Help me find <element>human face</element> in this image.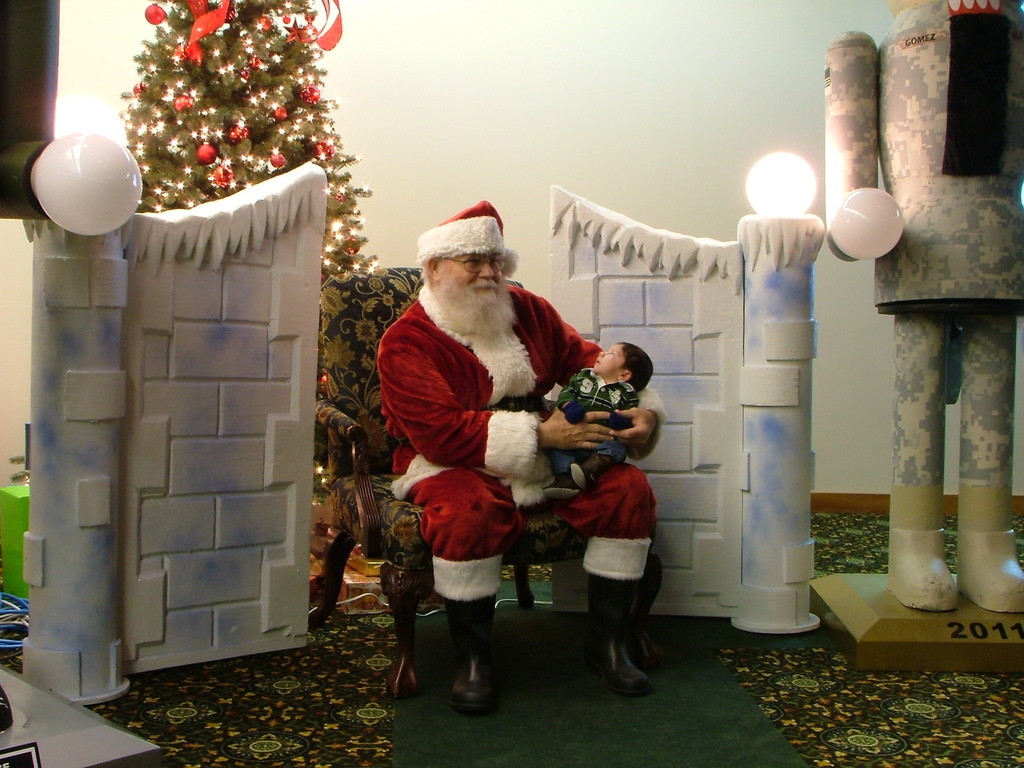
Found it: select_region(591, 342, 625, 379).
